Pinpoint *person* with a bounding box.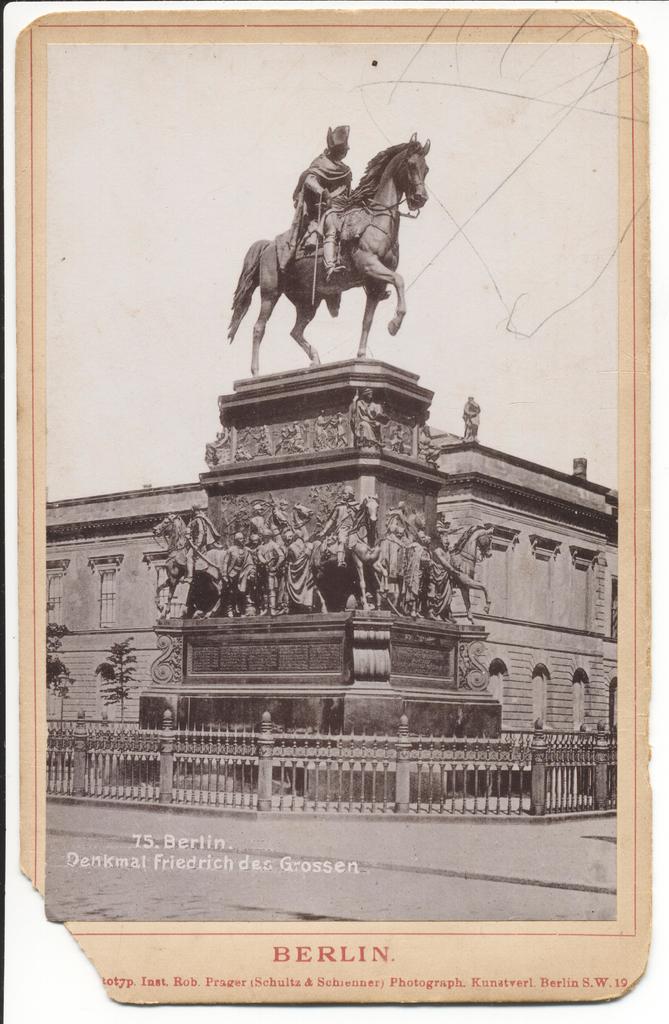
353 387 388 448.
